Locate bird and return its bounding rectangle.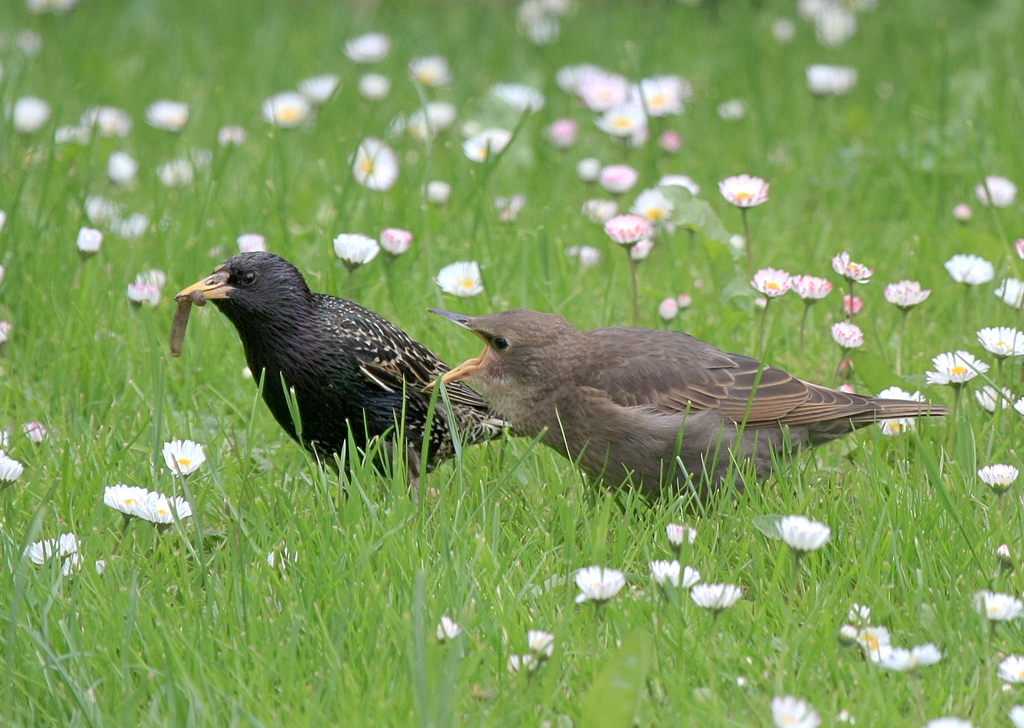
(175, 250, 499, 495).
